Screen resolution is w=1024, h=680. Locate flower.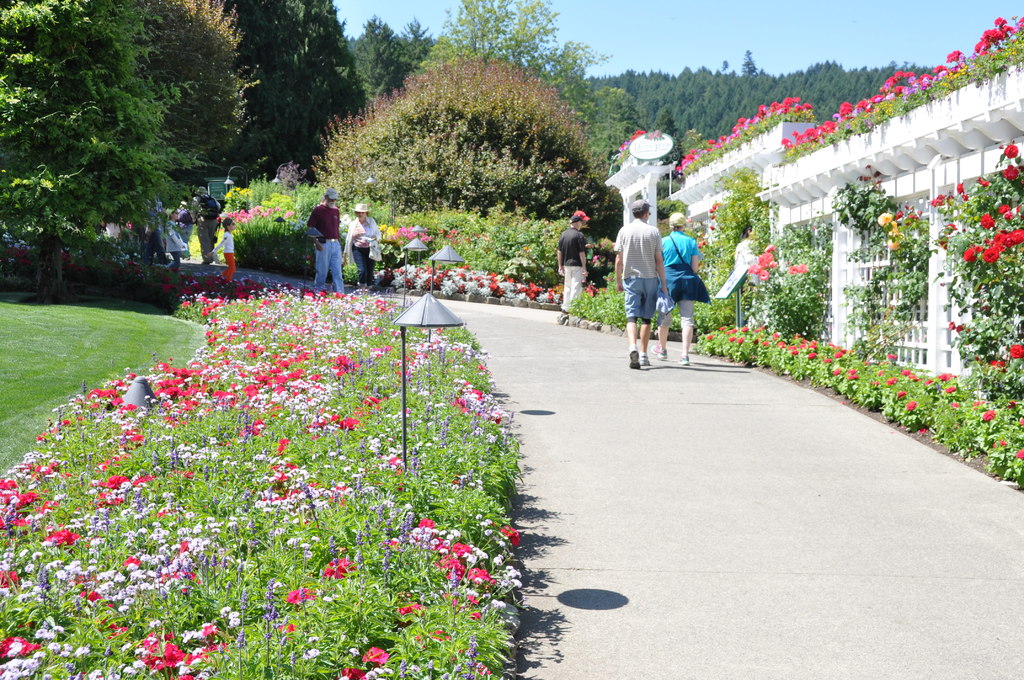
box(980, 214, 994, 229).
